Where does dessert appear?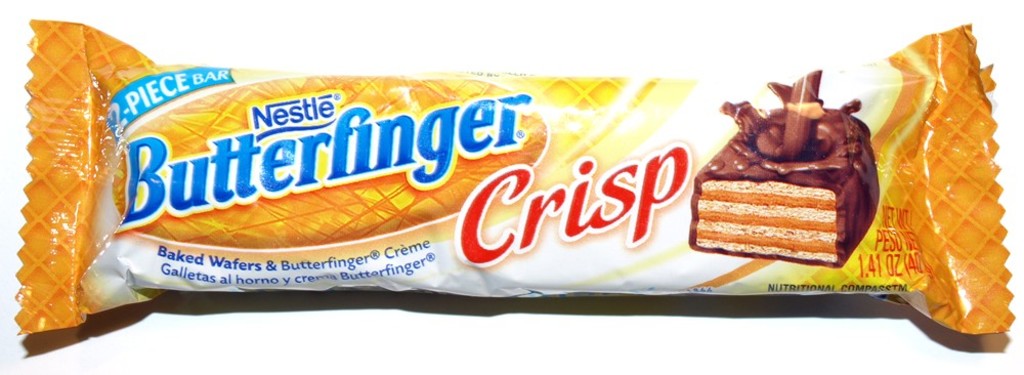
Appears at pyautogui.locateOnScreen(689, 68, 882, 264).
